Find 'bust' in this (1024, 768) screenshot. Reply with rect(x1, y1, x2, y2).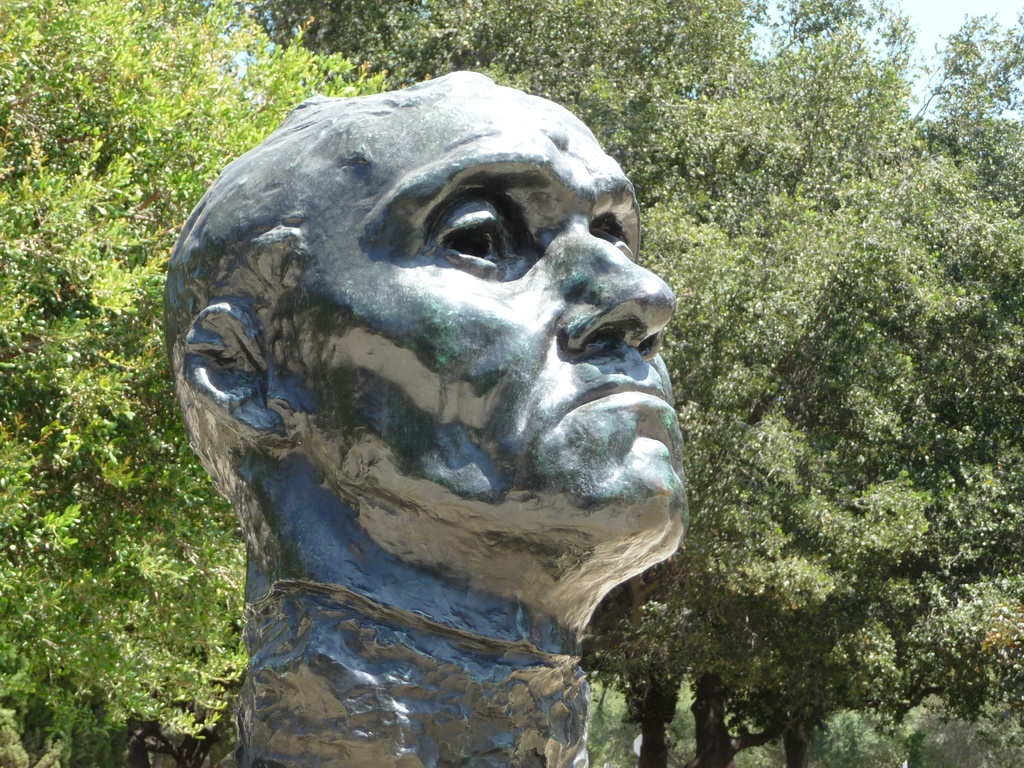
rect(159, 64, 694, 767).
